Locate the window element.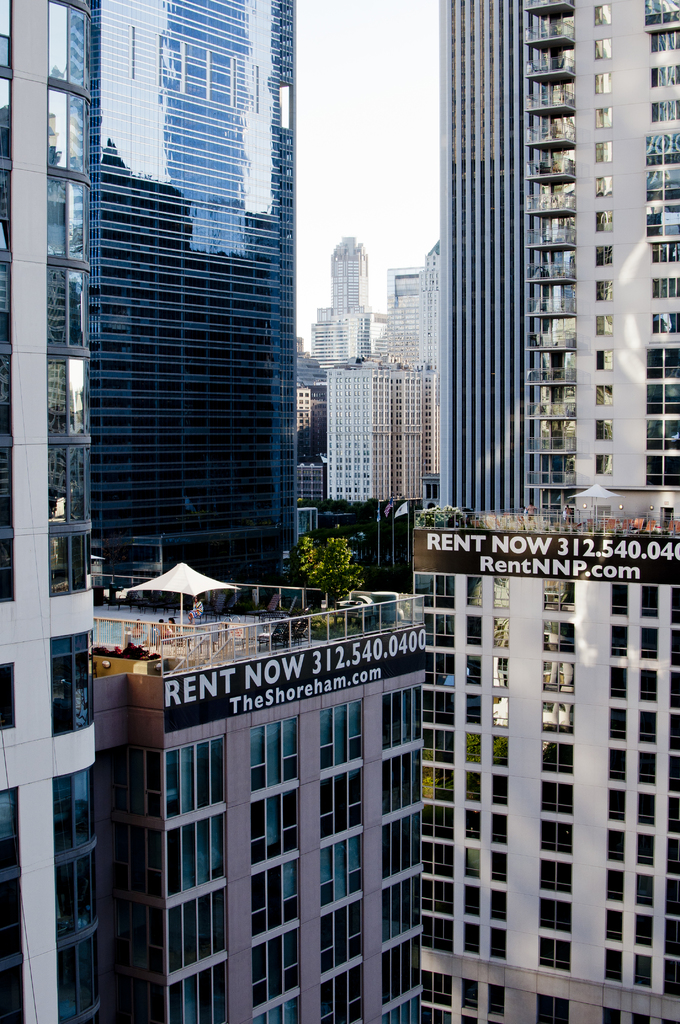
Element bbox: locate(639, 712, 656, 744).
